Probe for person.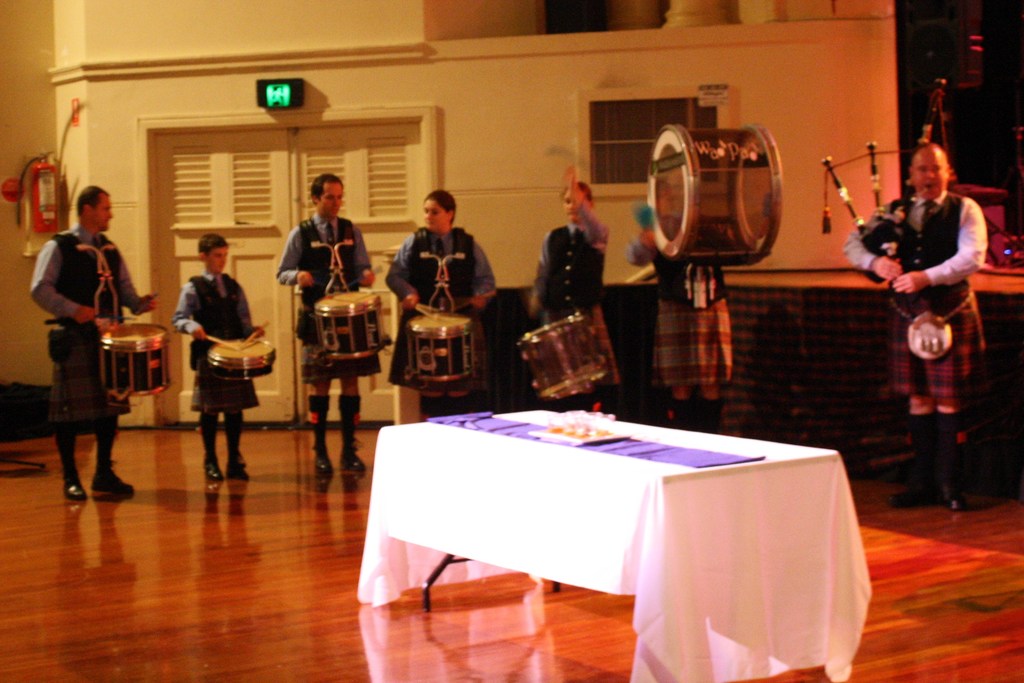
Probe result: select_region(268, 172, 378, 478).
